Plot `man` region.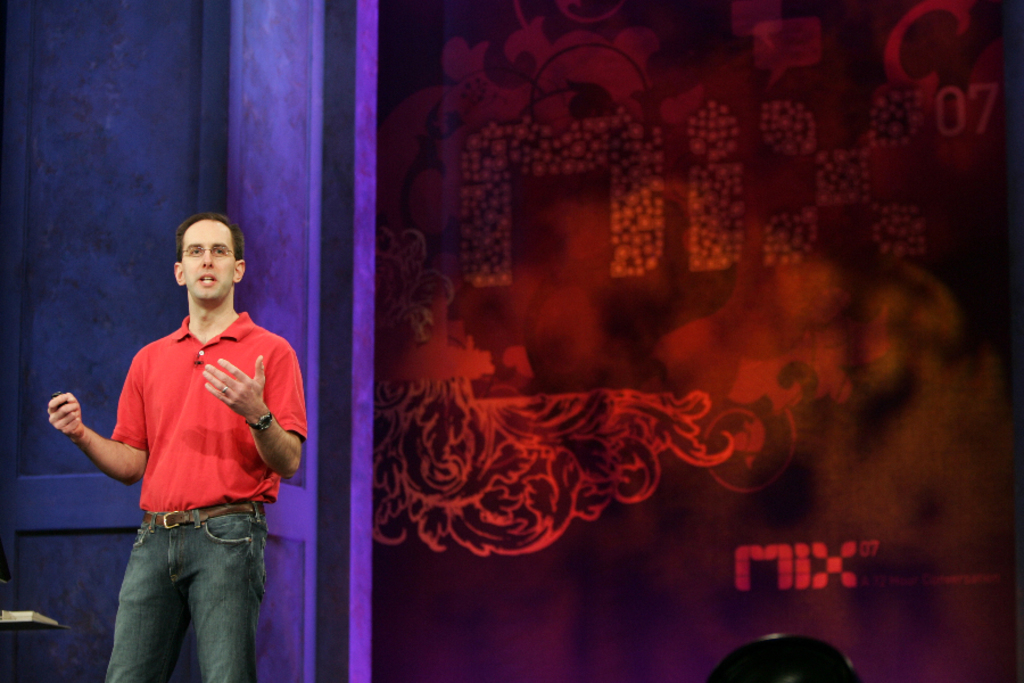
Plotted at <bbox>46, 217, 311, 682</bbox>.
